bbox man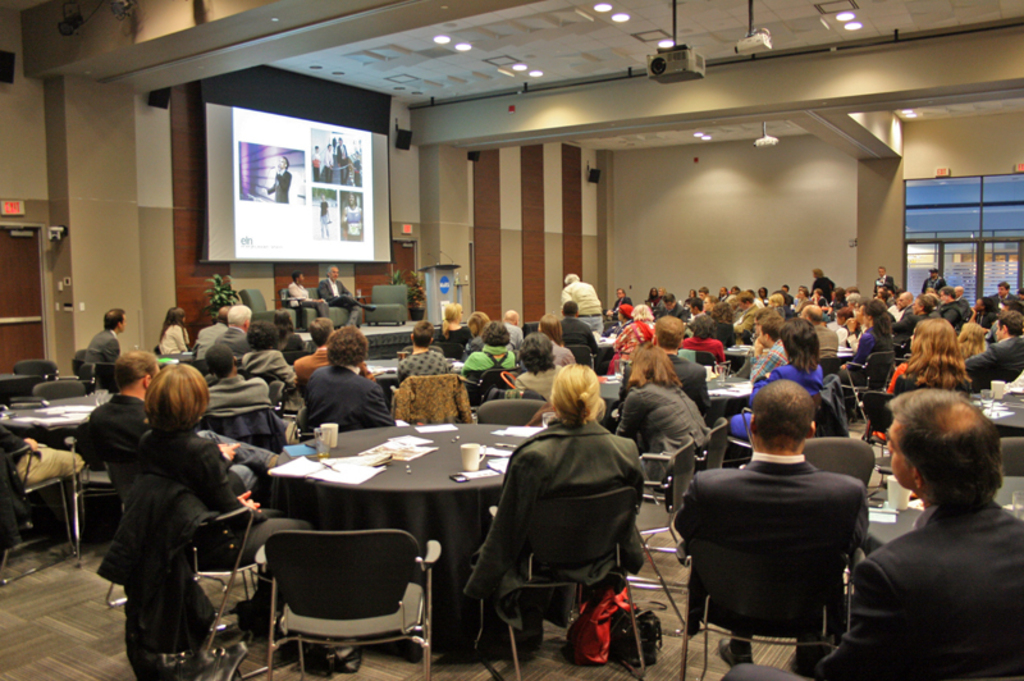
Rect(265, 155, 292, 206)
